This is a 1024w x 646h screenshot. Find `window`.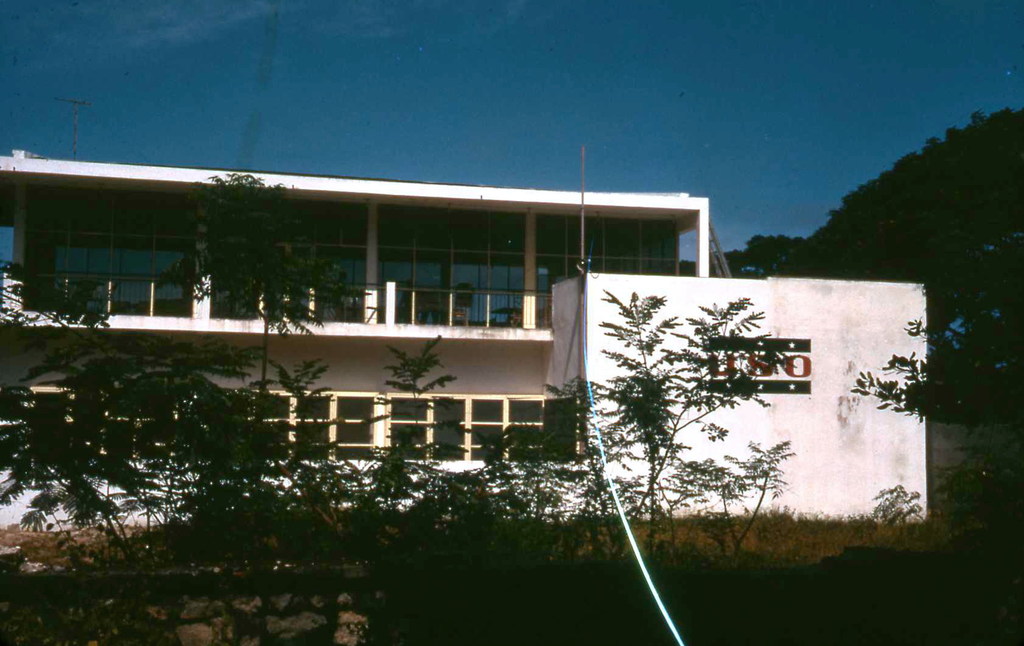
Bounding box: crop(372, 206, 548, 328).
